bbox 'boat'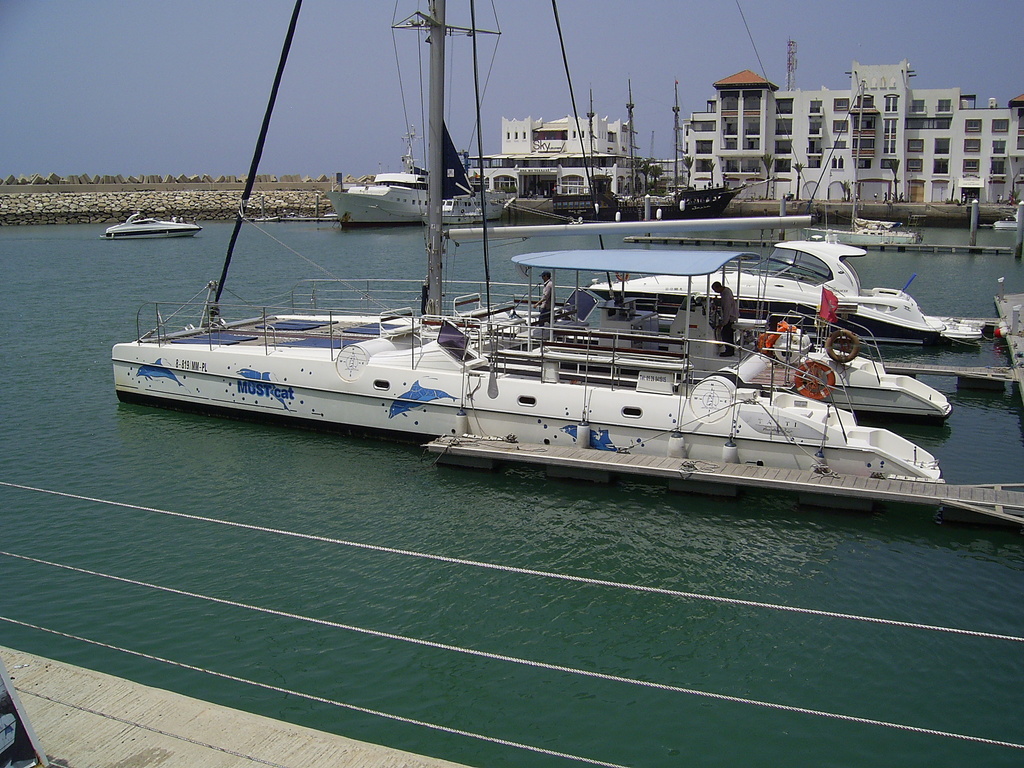
rect(584, 84, 984, 350)
